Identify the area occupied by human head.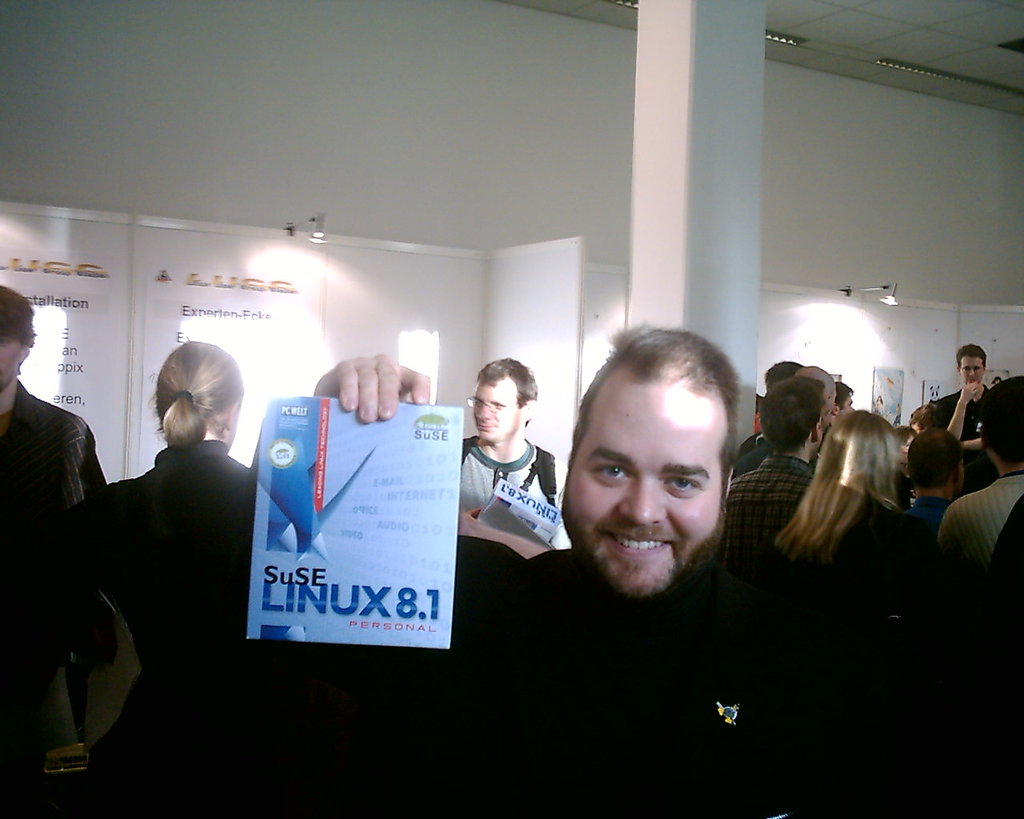
Area: (left=156, top=341, right=246, bottom=449).
